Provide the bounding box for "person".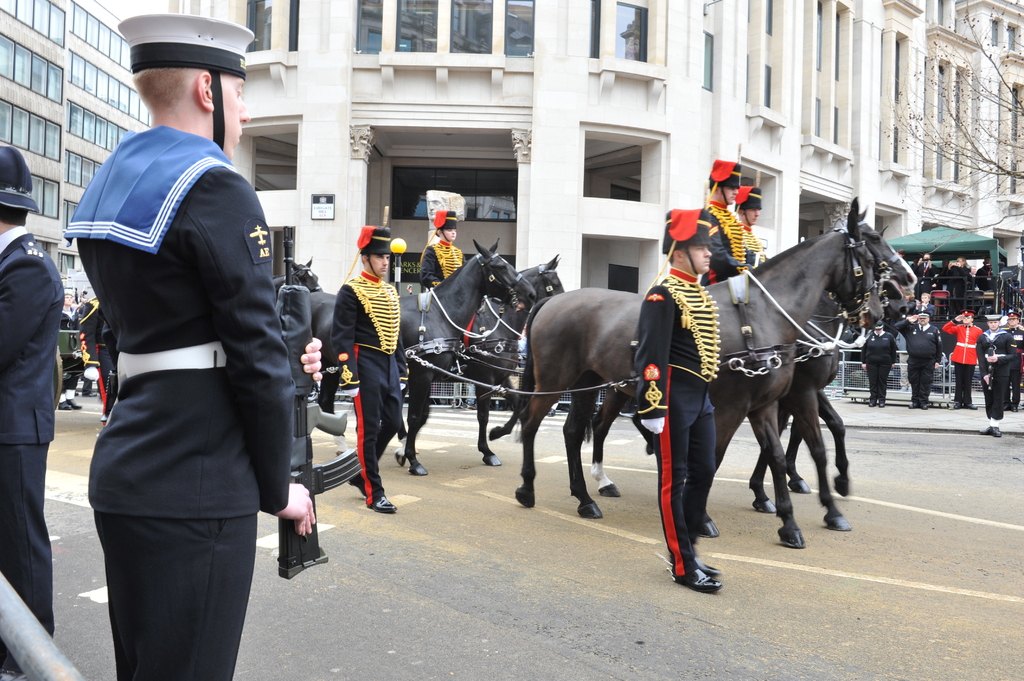
x1=1, y1=148, x2=67, y2=680.
